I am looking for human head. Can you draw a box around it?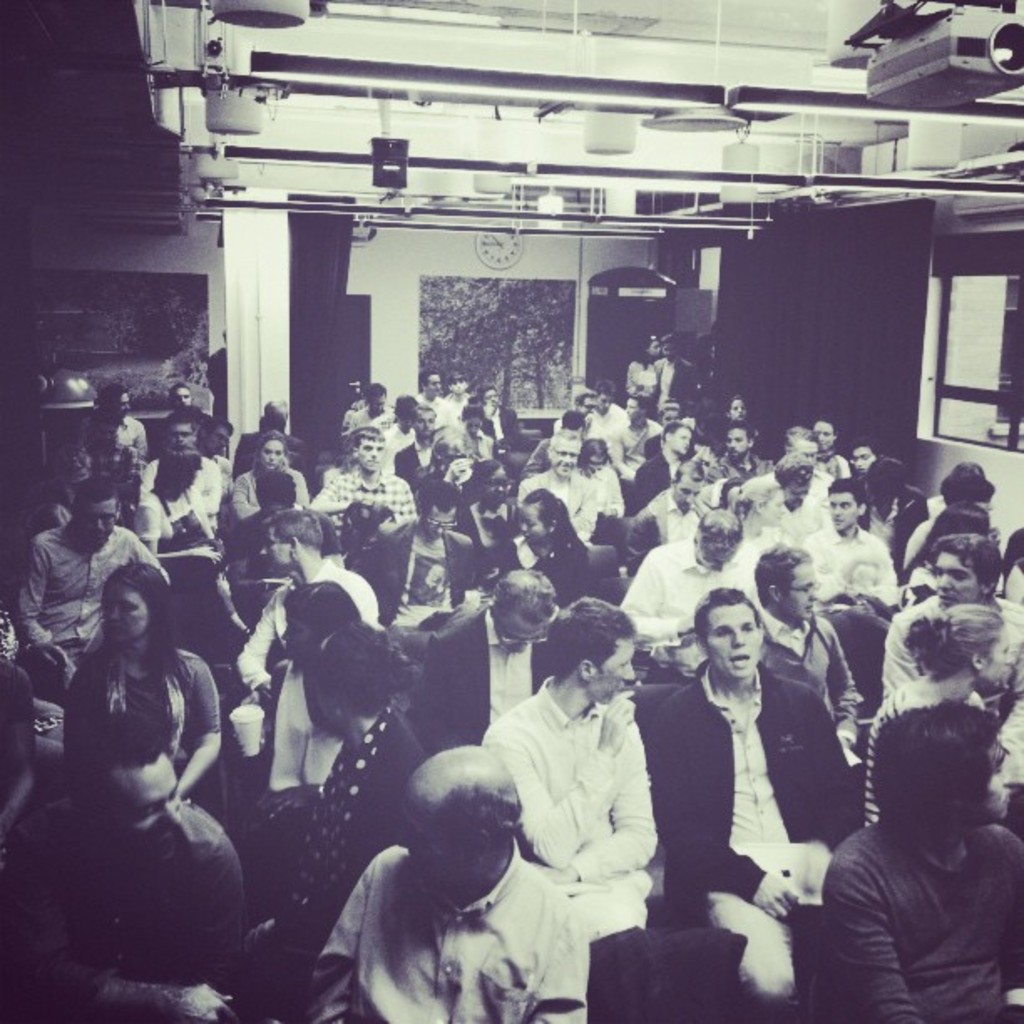
Sure, the bounding box is (x1=99, y1=566, x2=164, y2=643).
